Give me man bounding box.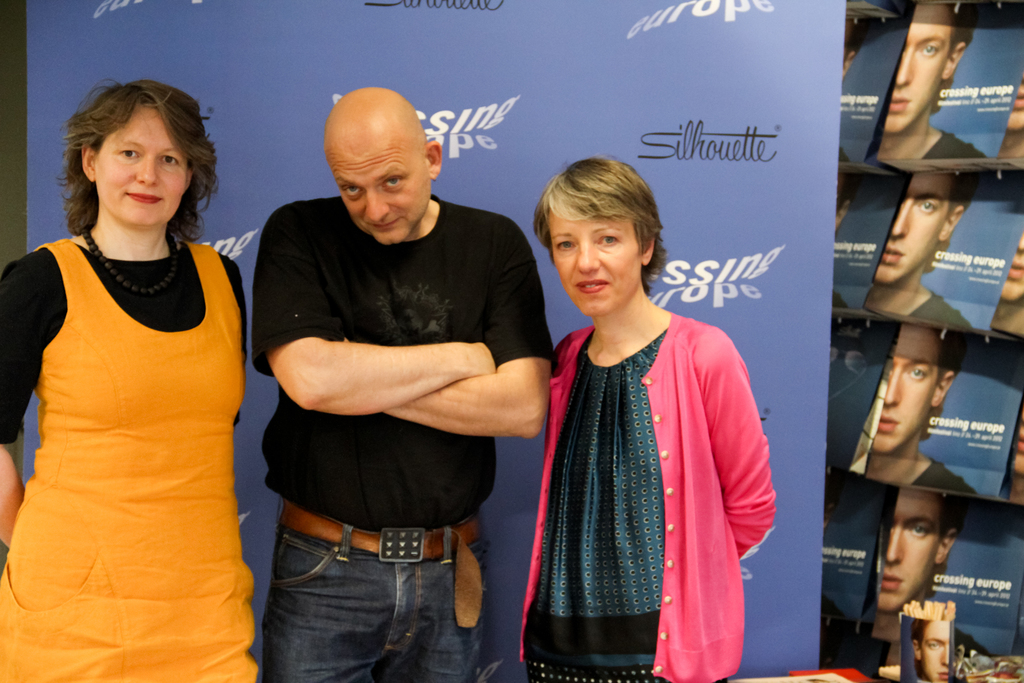
x1=867, y1=324, x2=975, y2=497.
